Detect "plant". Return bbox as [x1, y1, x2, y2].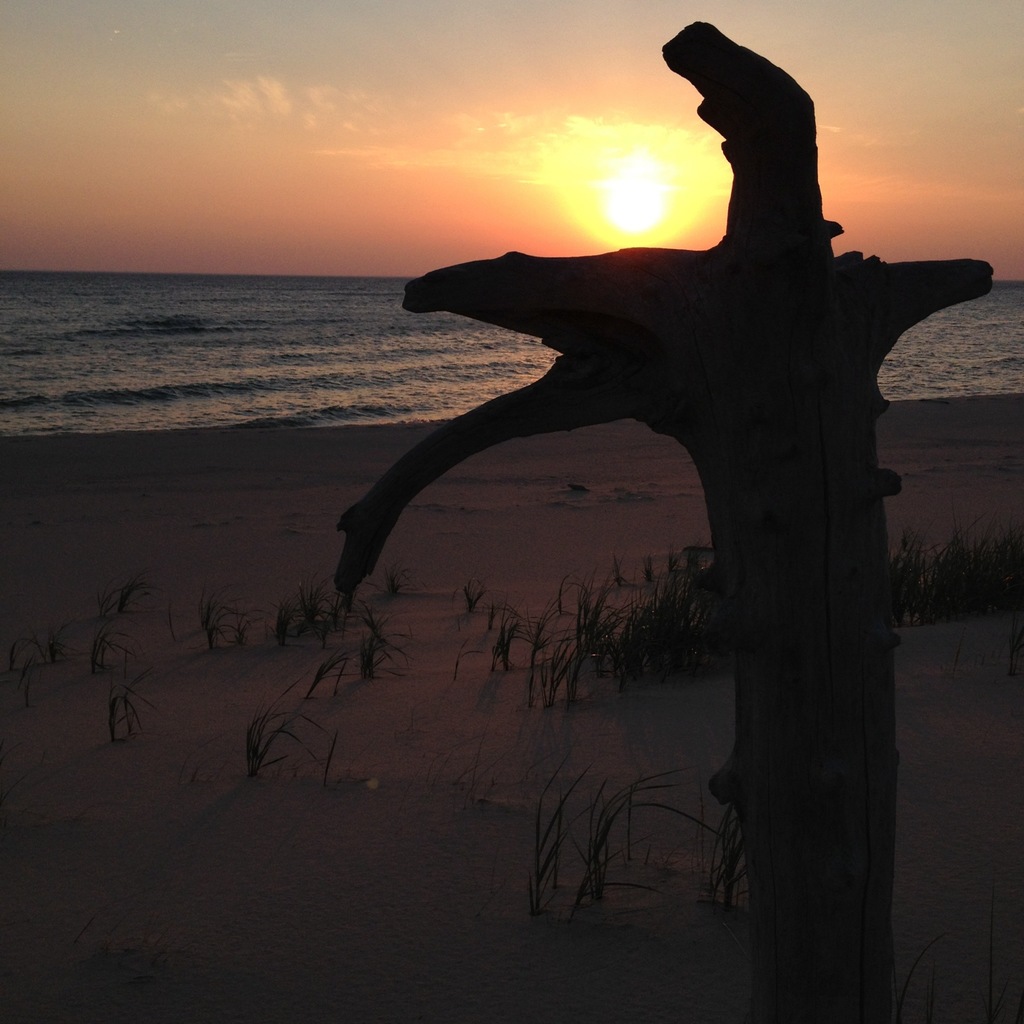
[269, 568, 361, 651].
